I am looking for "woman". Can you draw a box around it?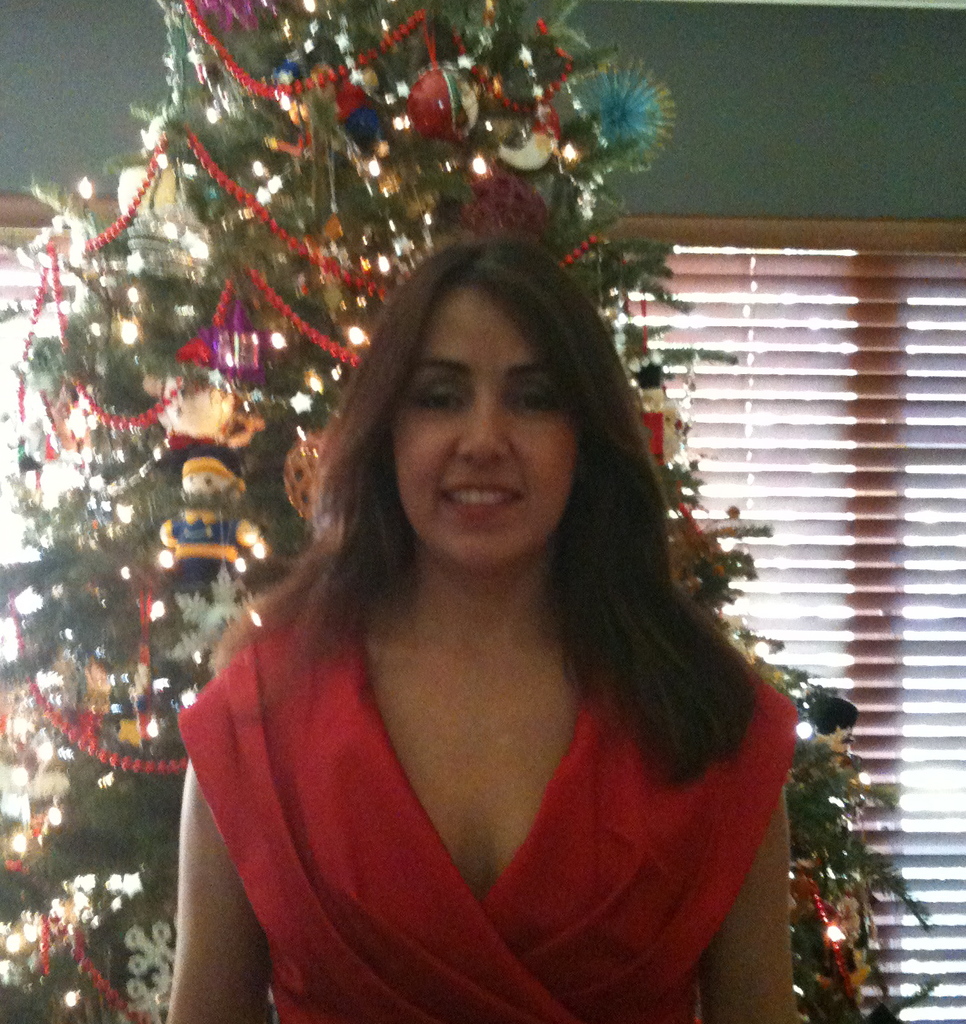
Sure, the bounding box is <bbox>169, 234, 800, 1023</bbox>.
